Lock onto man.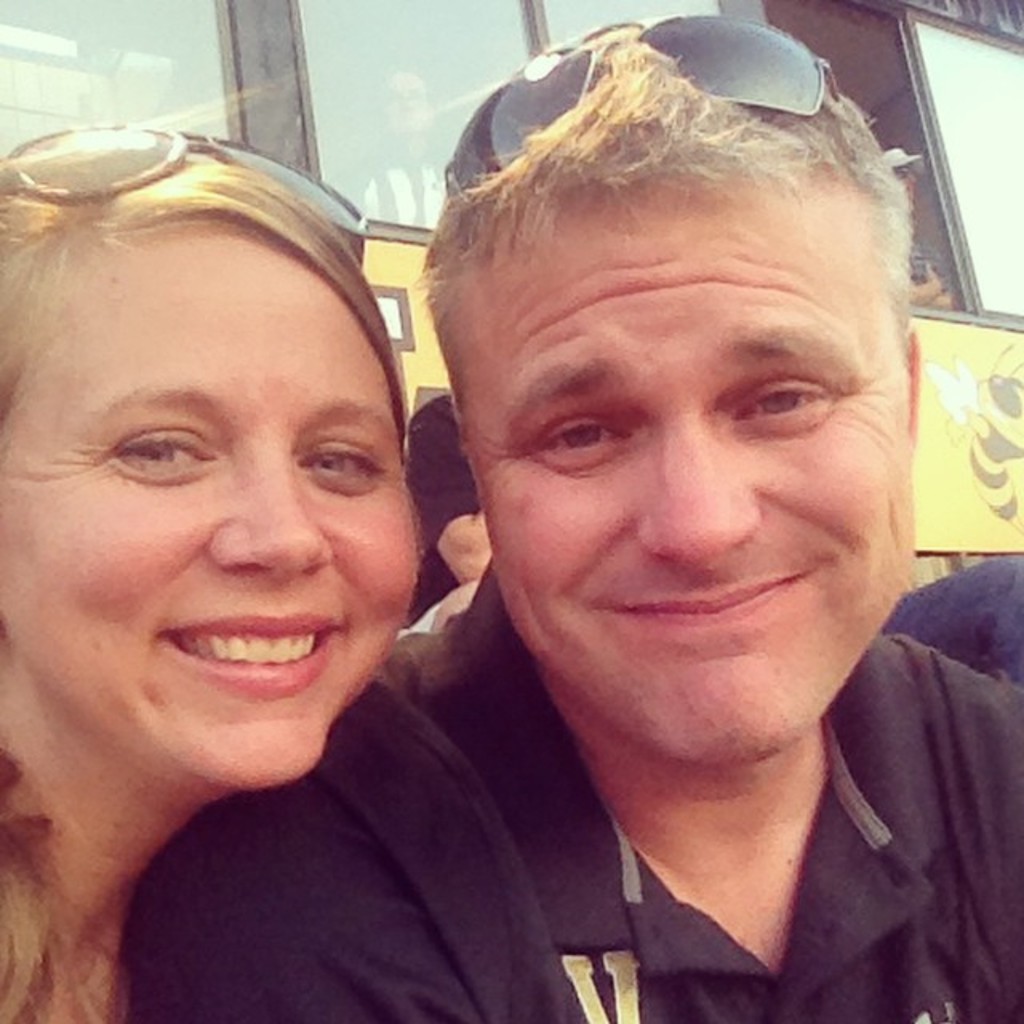
Locked: (left=893, top=555, right=1022, bottom=683).
